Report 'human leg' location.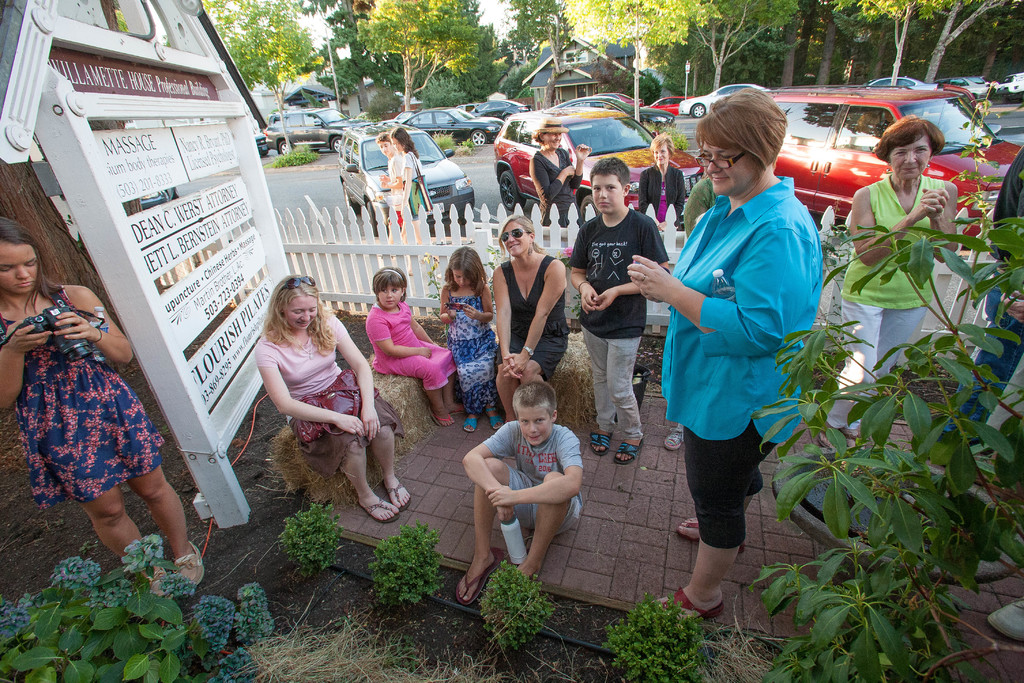
Report: {"x1": 469, "y1": 322, "x2": 503, "y2": 427}.
